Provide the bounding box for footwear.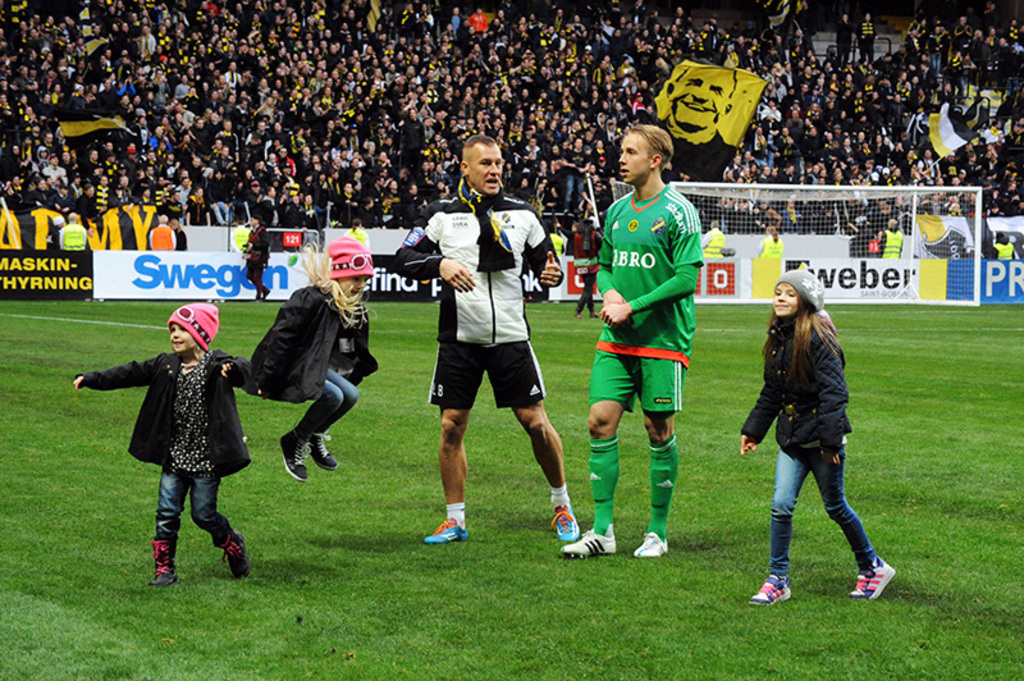
[571,308,579,319].
